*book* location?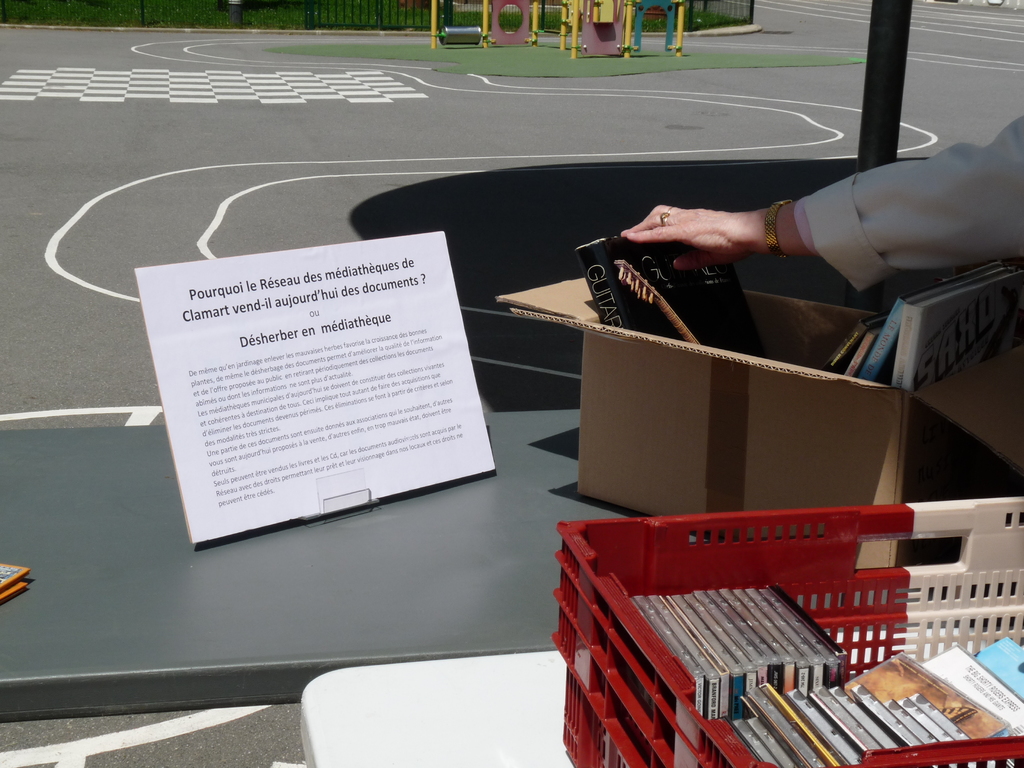
861/259/1004/383
